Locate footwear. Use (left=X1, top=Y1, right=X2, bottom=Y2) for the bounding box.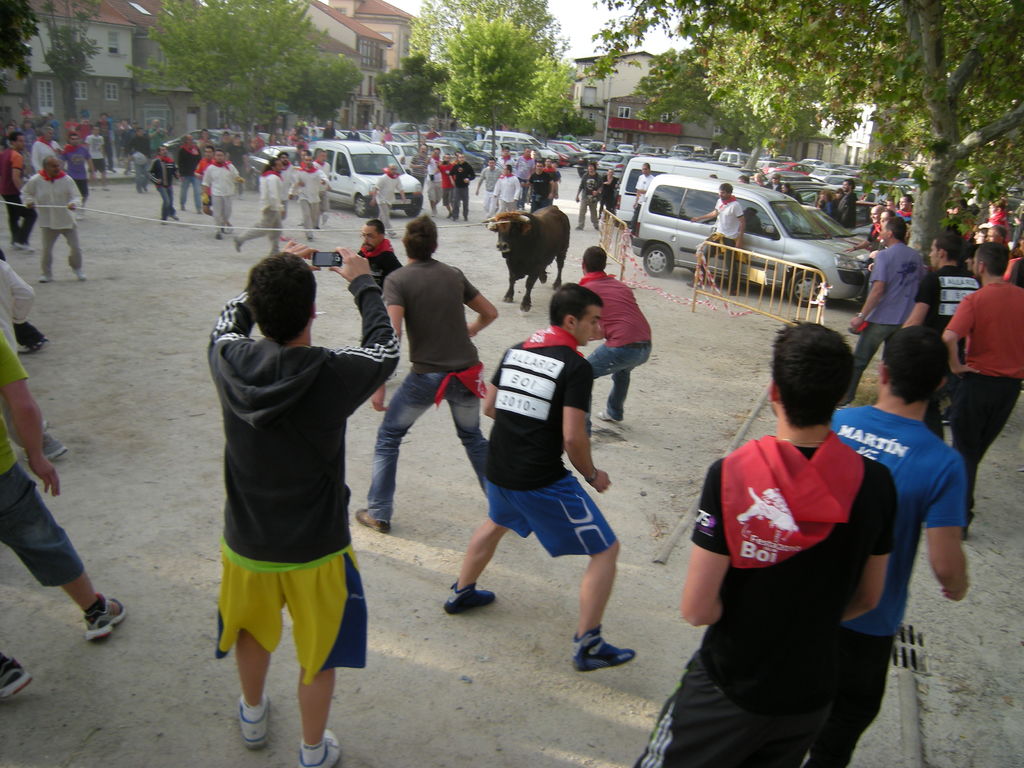
(left=241, top=692, right=269, bottom=748).
